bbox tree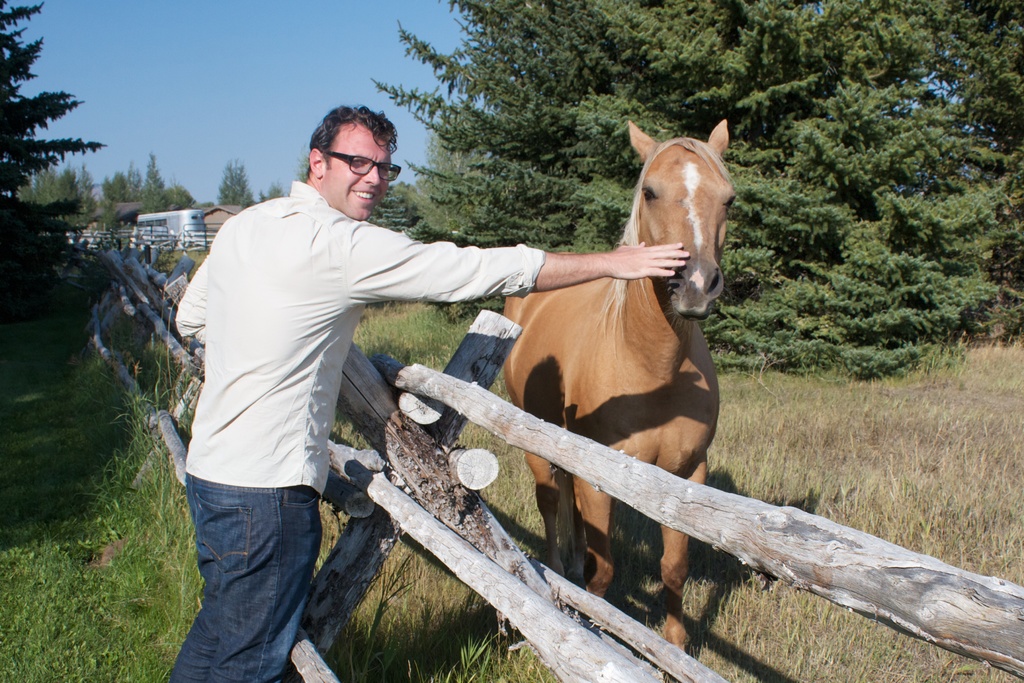
(left=714, top=0, right=1021, bottom=293)
